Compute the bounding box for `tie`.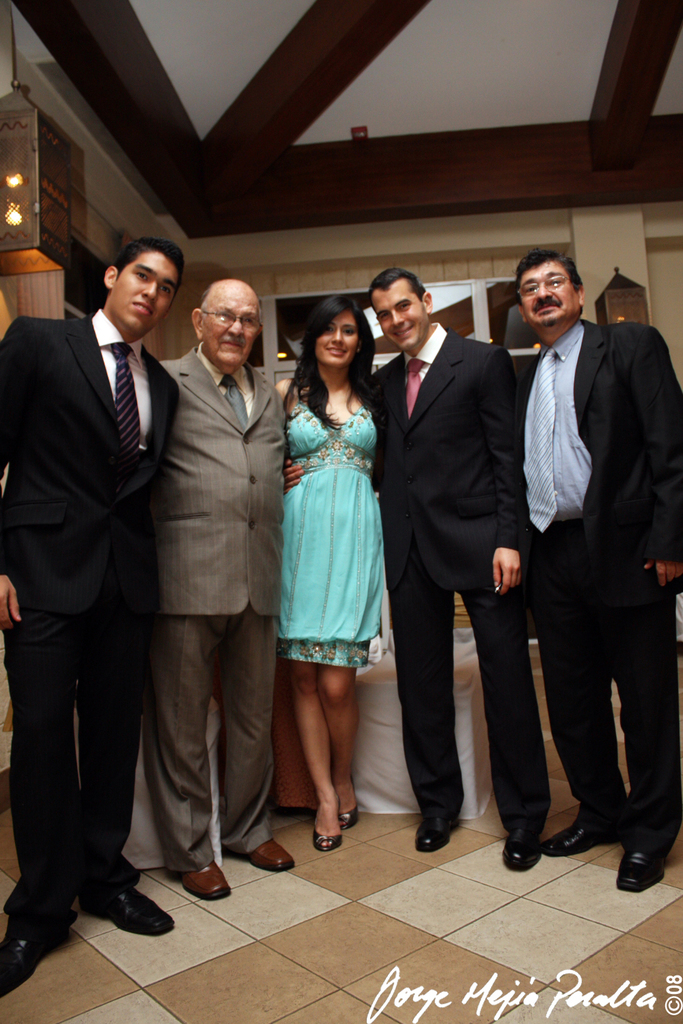
{"left": 110, "top": 340, "right": 143, "bottom": 482}.
